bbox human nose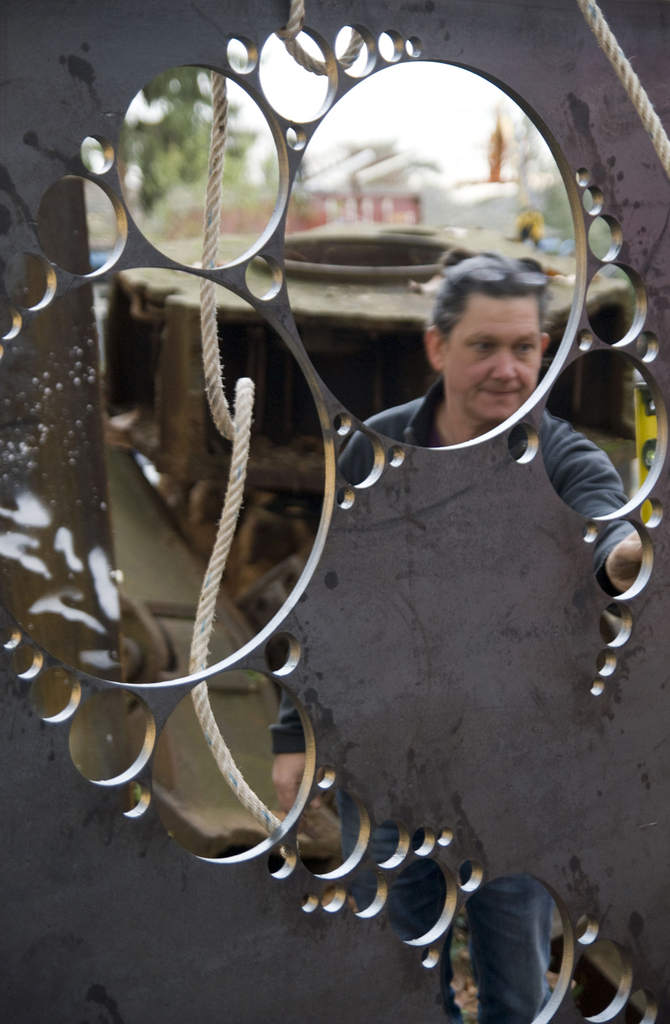
Rect(489, 344, 521, 386)
